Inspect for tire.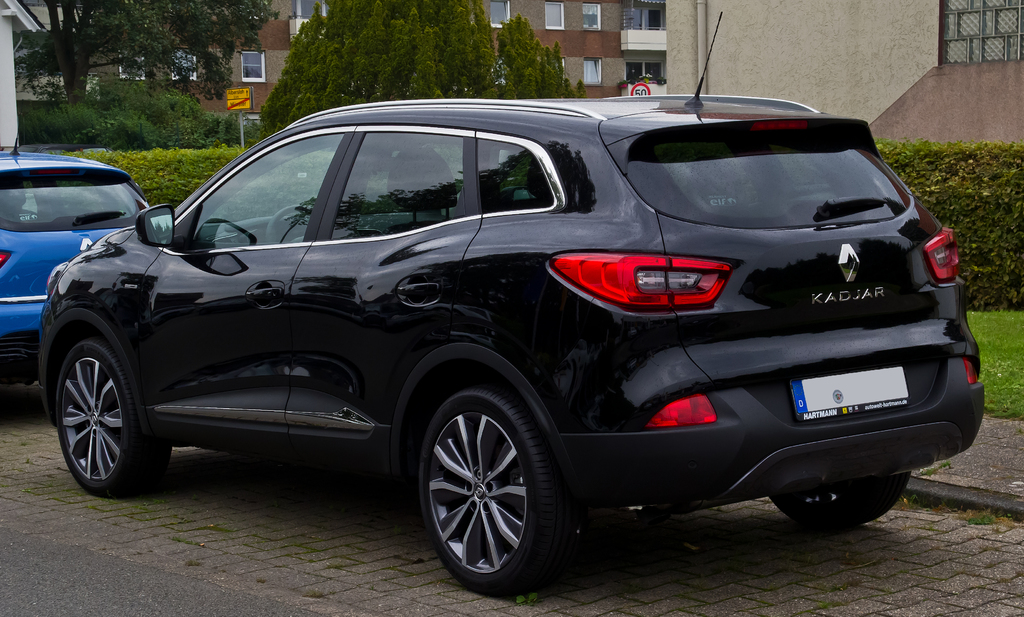
Inspection: BBox(57, 344, 176, 492).
